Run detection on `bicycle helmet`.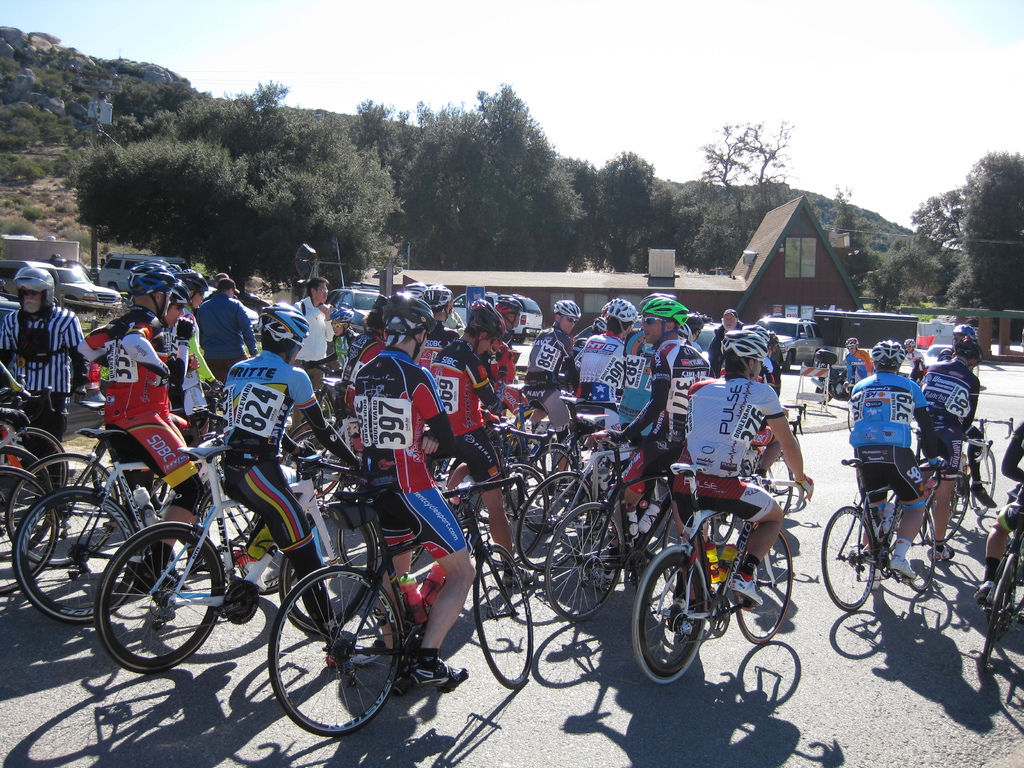
Result: 557, 301, 583, 320.
